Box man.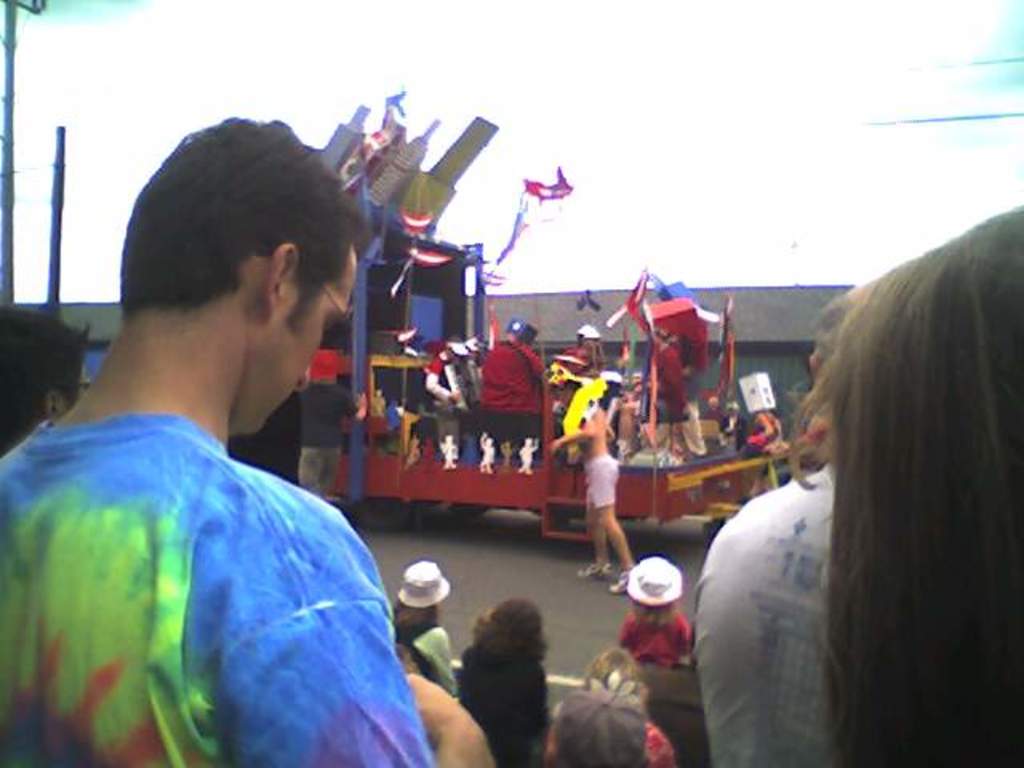
x1=544 y1=370 x2=637 y2=600.
